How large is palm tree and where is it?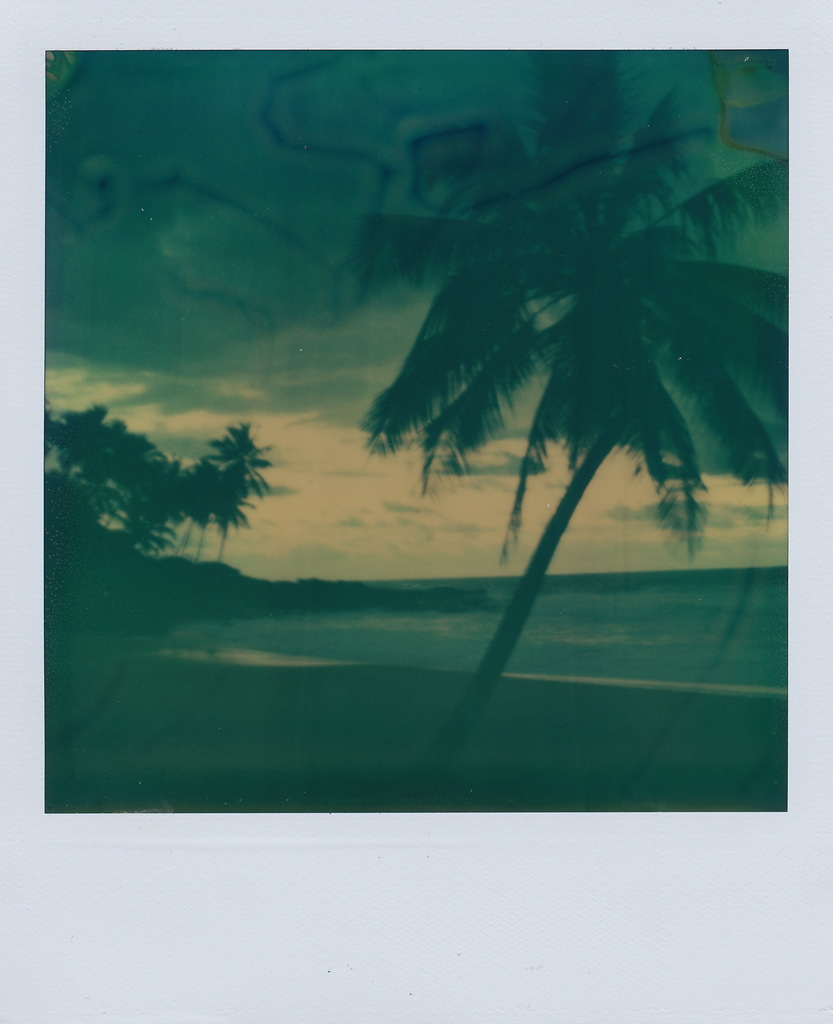
Bounding box: 69/391/250/657.
